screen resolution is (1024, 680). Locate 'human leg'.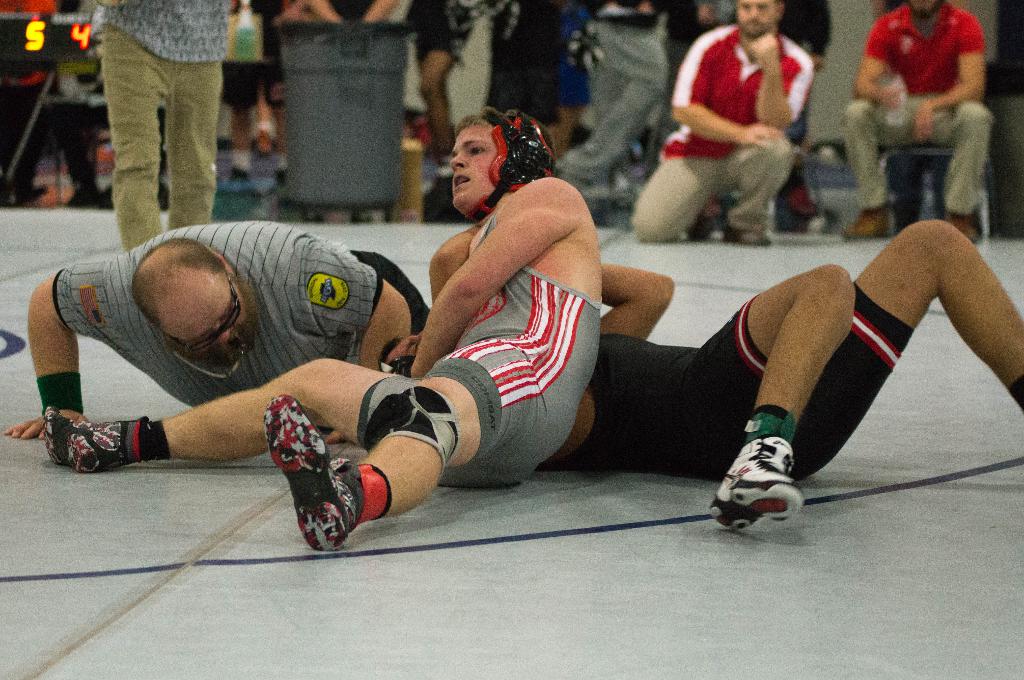
(x1=924, y1=104, x2=991, y2=244).
